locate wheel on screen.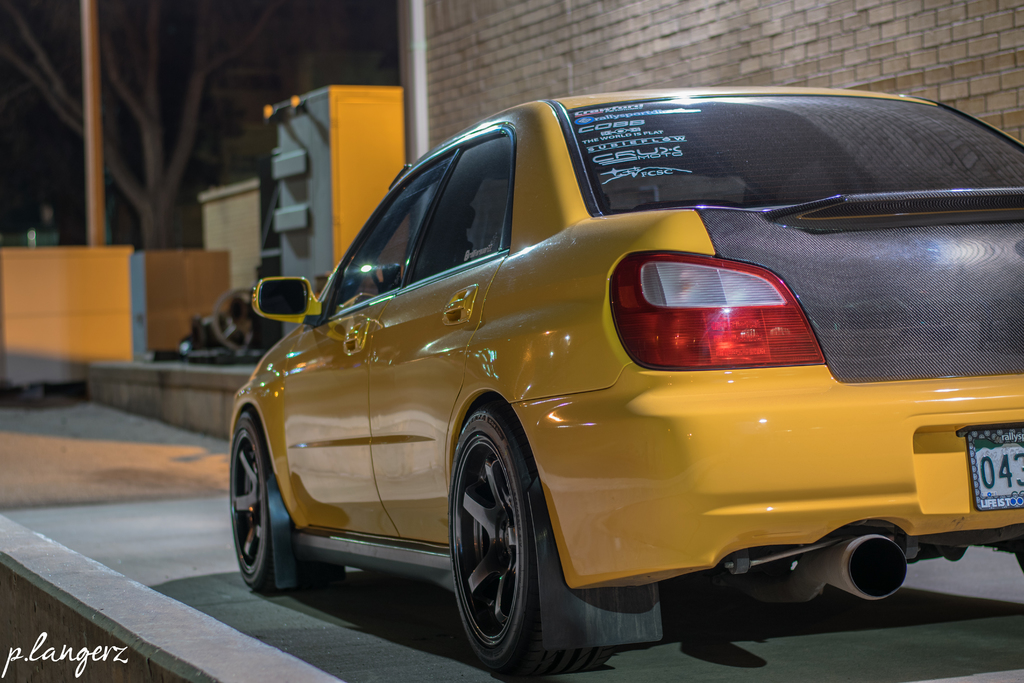
On screen at rect(232, 415, 403, 585).
